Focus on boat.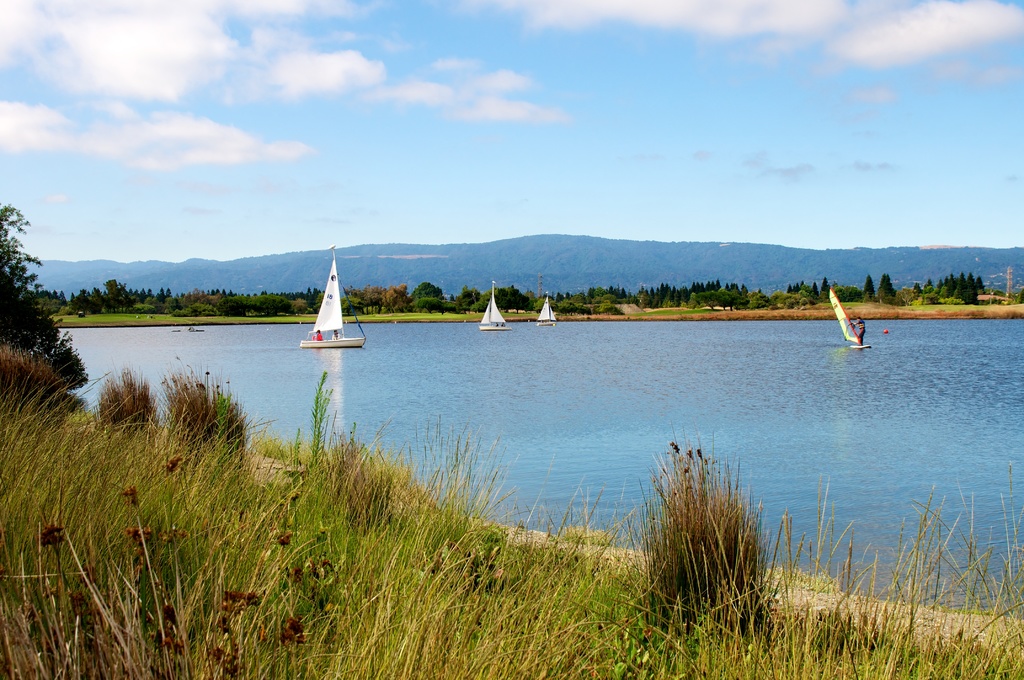
Focused at (295, 257, 360, 362).
